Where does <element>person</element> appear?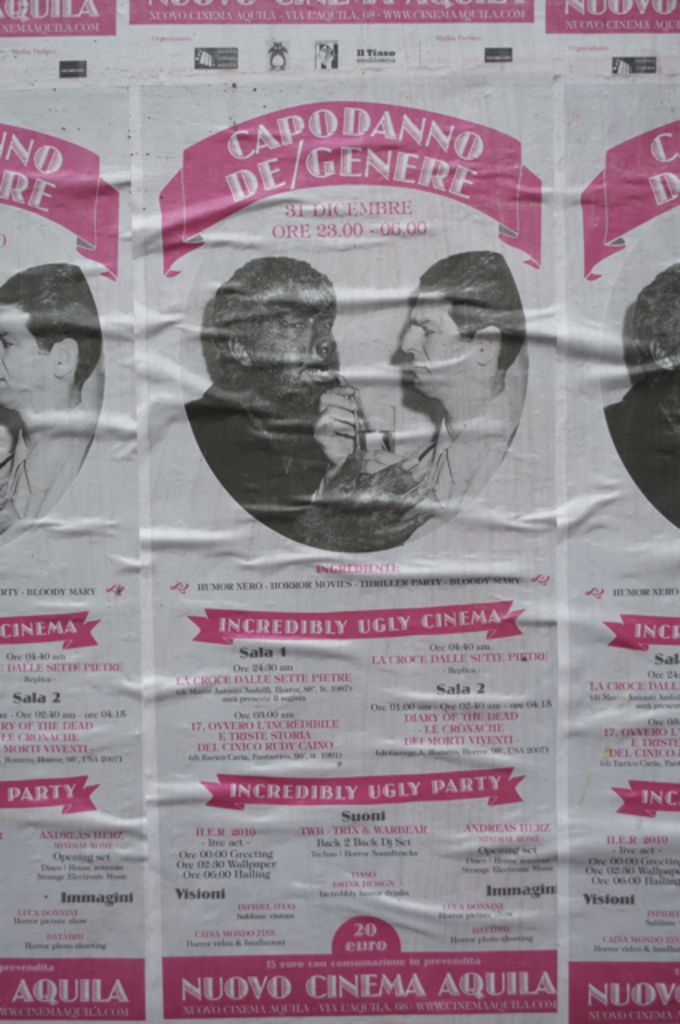
Appears at rect(0, 259, 102, 541).
